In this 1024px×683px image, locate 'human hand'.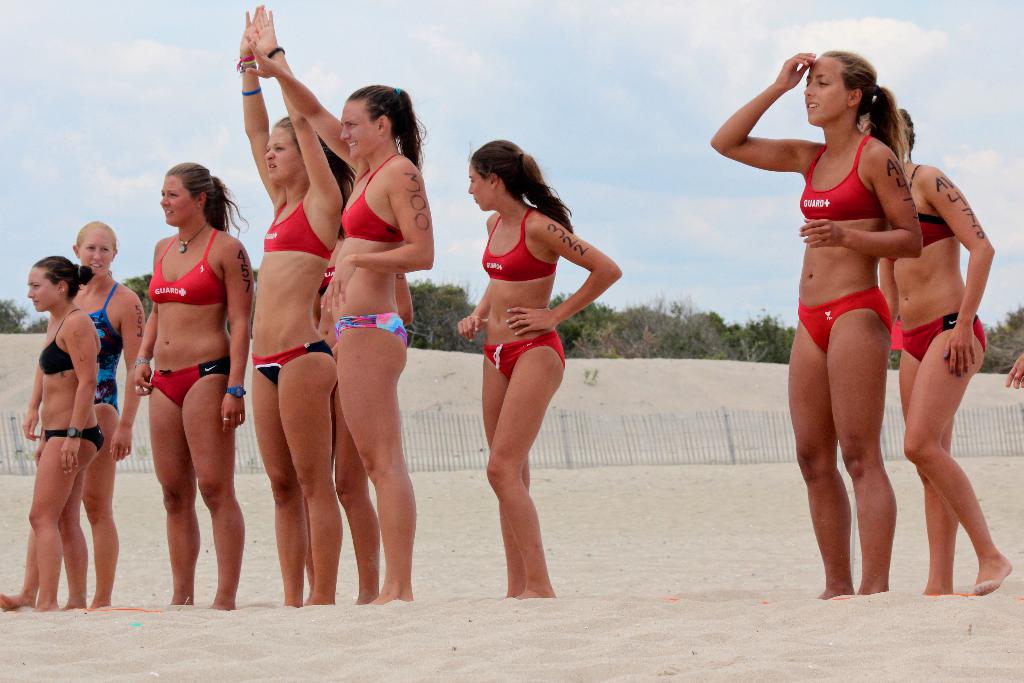
Bounding box: 60:438:81:474.
